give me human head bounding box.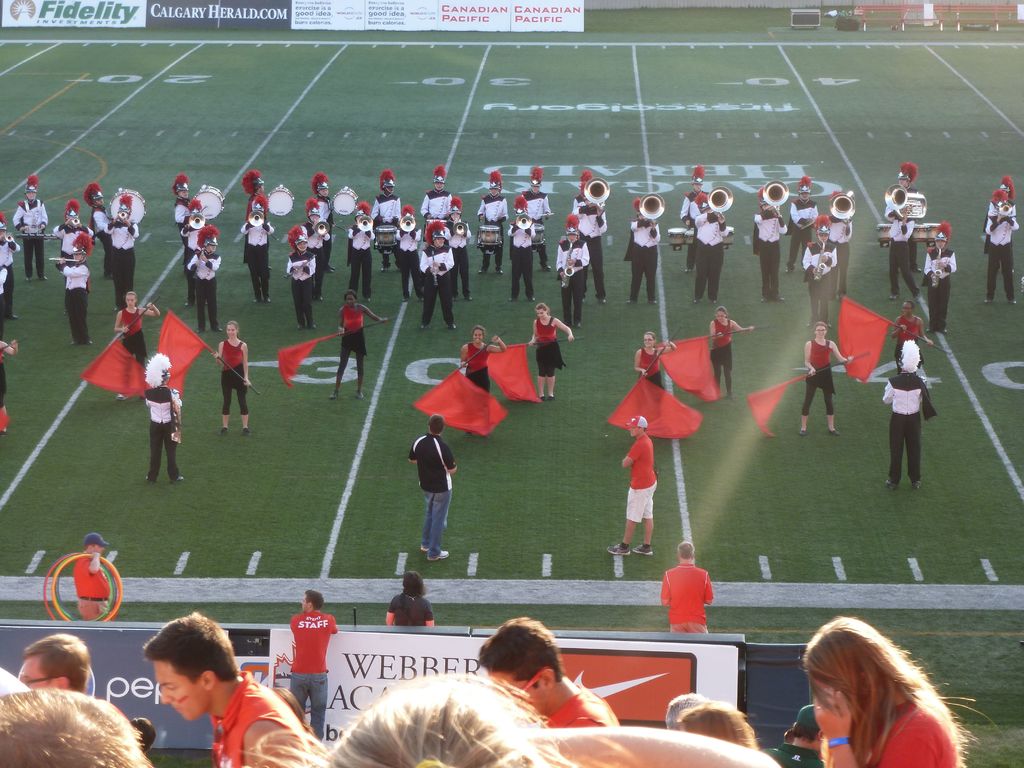
region(931, 232, 945, 249).
